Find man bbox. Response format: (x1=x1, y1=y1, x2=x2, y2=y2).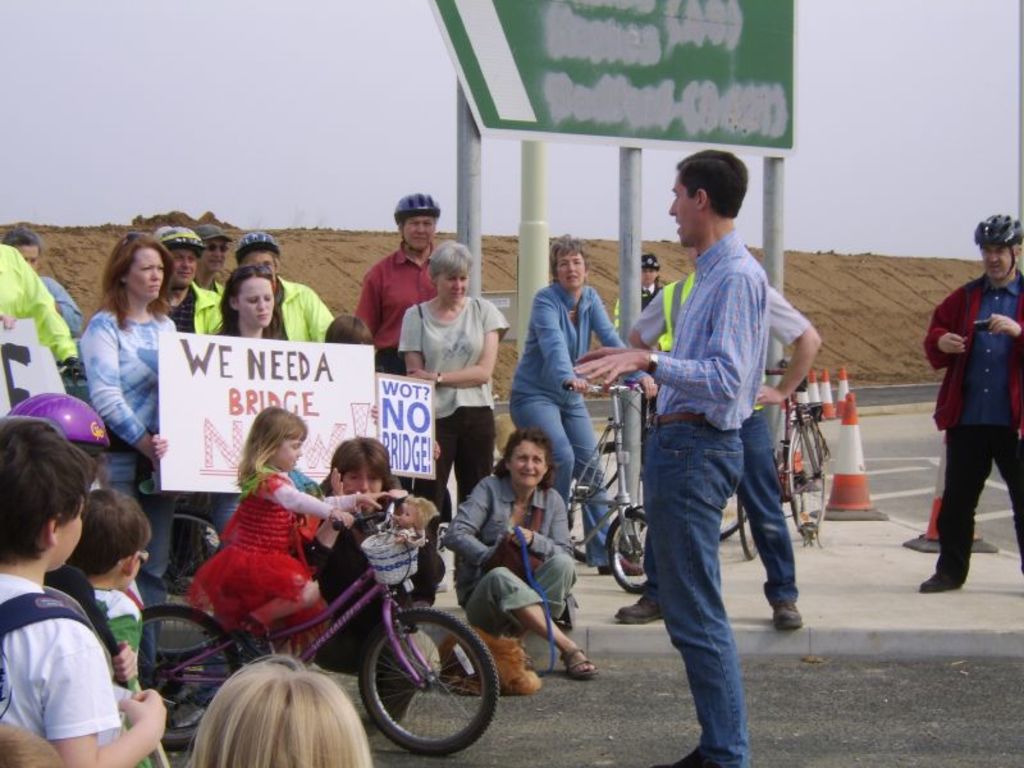
(x1=234, y1=232, x2=334, y2=342).
